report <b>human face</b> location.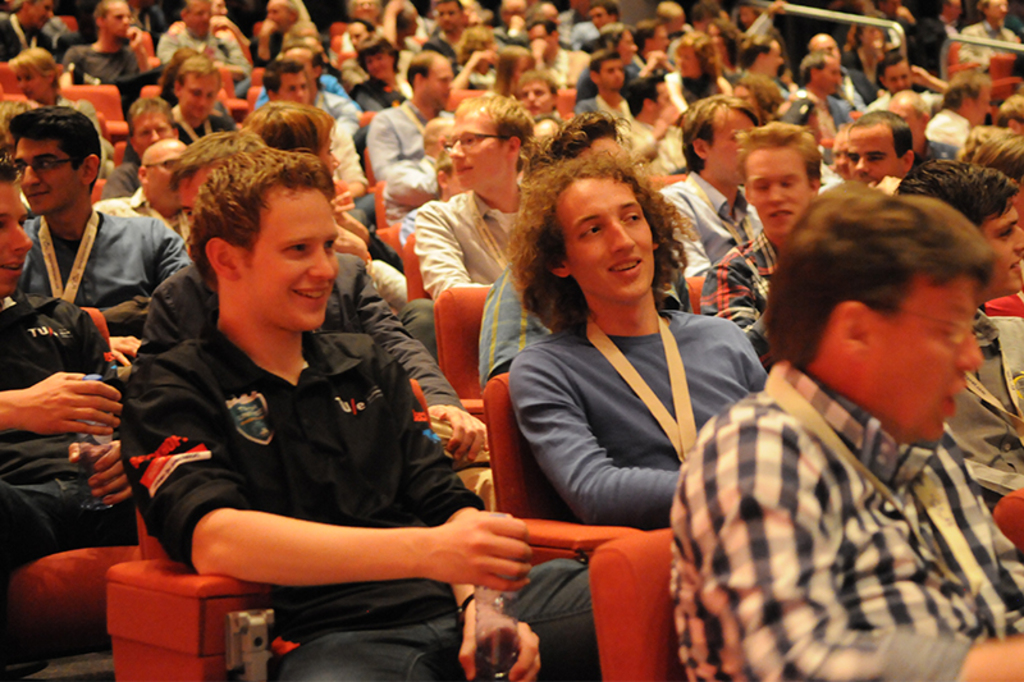
Report: x1=850 y1=123 x2=904 y2=184.
